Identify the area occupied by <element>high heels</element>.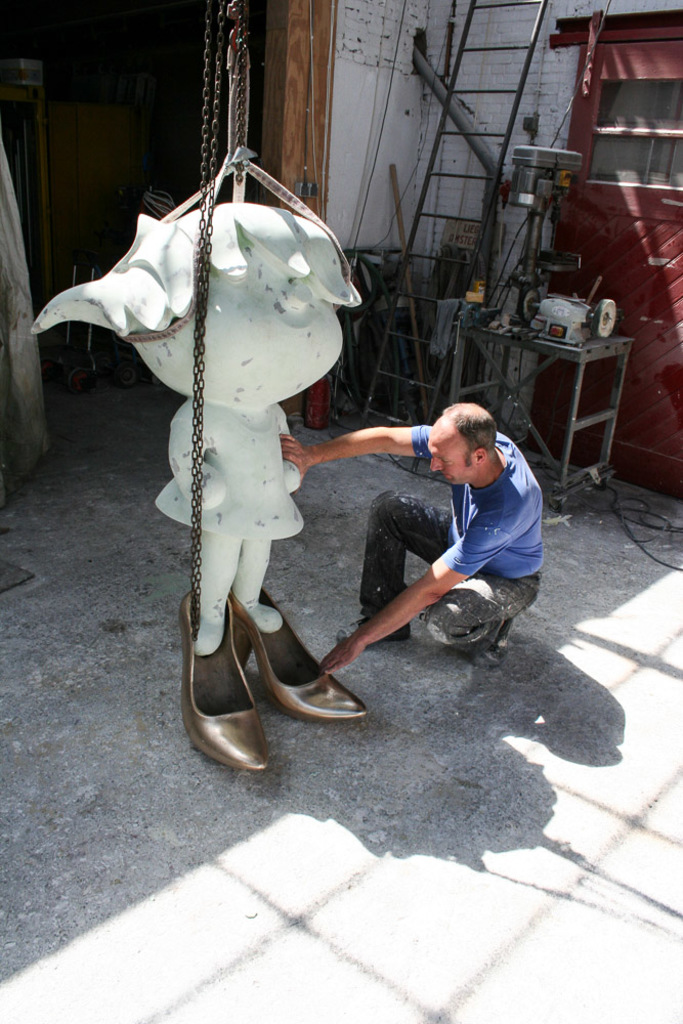
Area: (x1=185, y1=597, x2=266, y2=773).
